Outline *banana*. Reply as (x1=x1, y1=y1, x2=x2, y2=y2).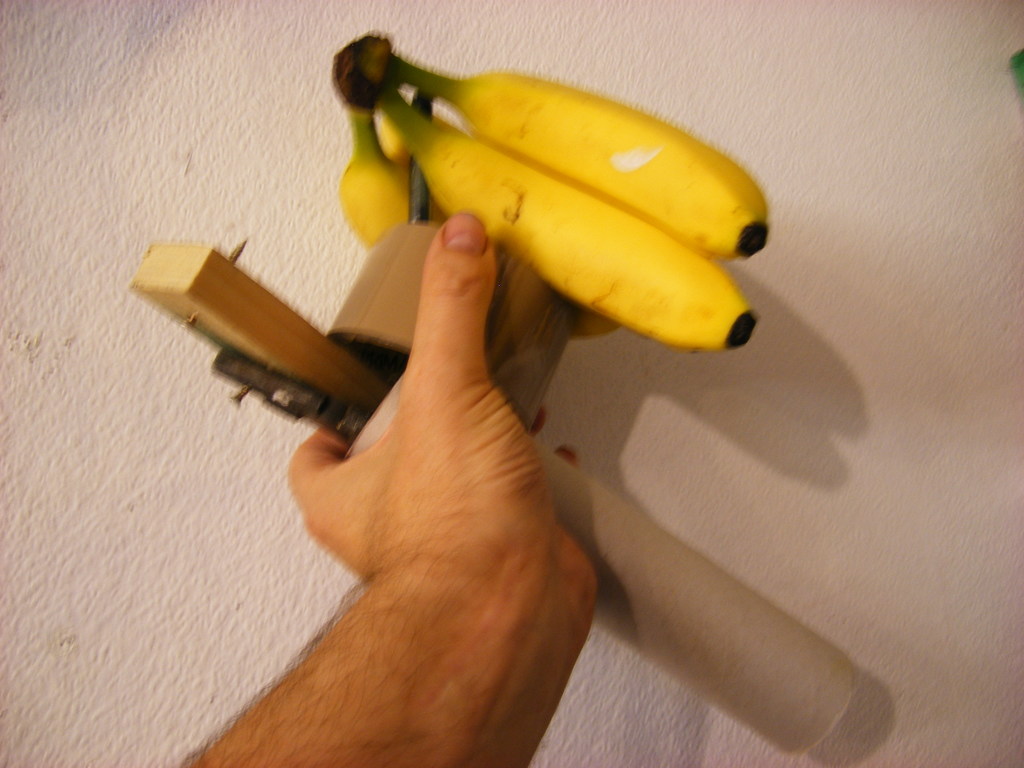
(x1=383, y1=99, x2=465, y2=166).
